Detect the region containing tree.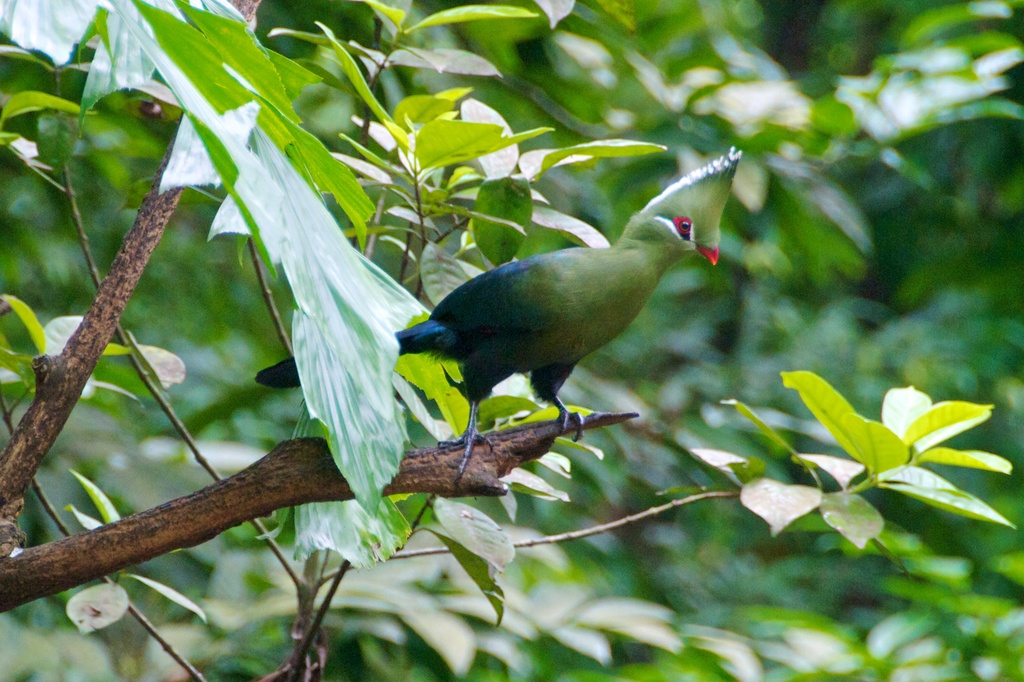
locate(29, 29, 894, 662).
